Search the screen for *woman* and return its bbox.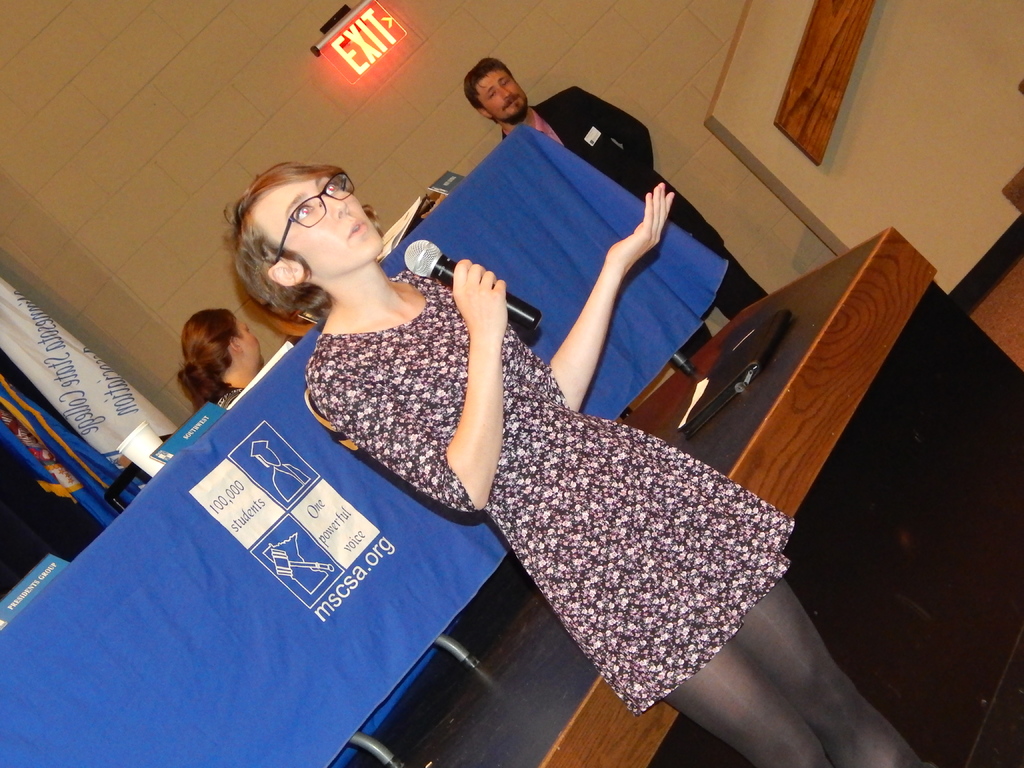
Found: <bbox>177, 307, 262, 412</bbox>.
